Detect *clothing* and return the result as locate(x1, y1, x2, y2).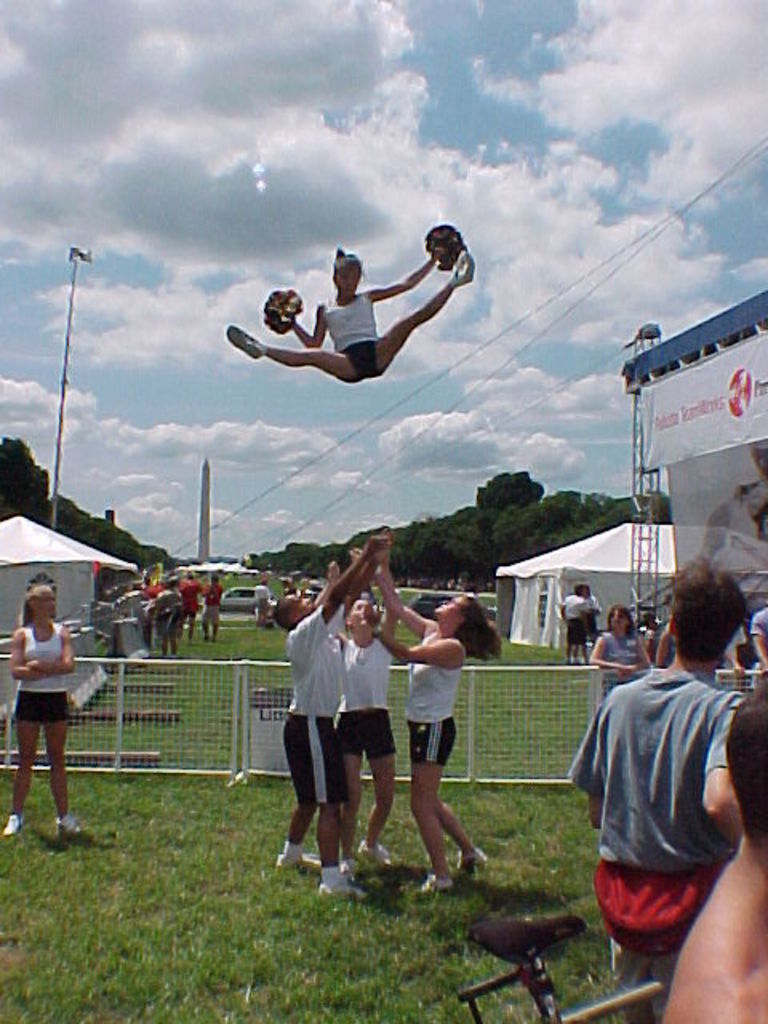
locate(752, 605, 766, 677).
